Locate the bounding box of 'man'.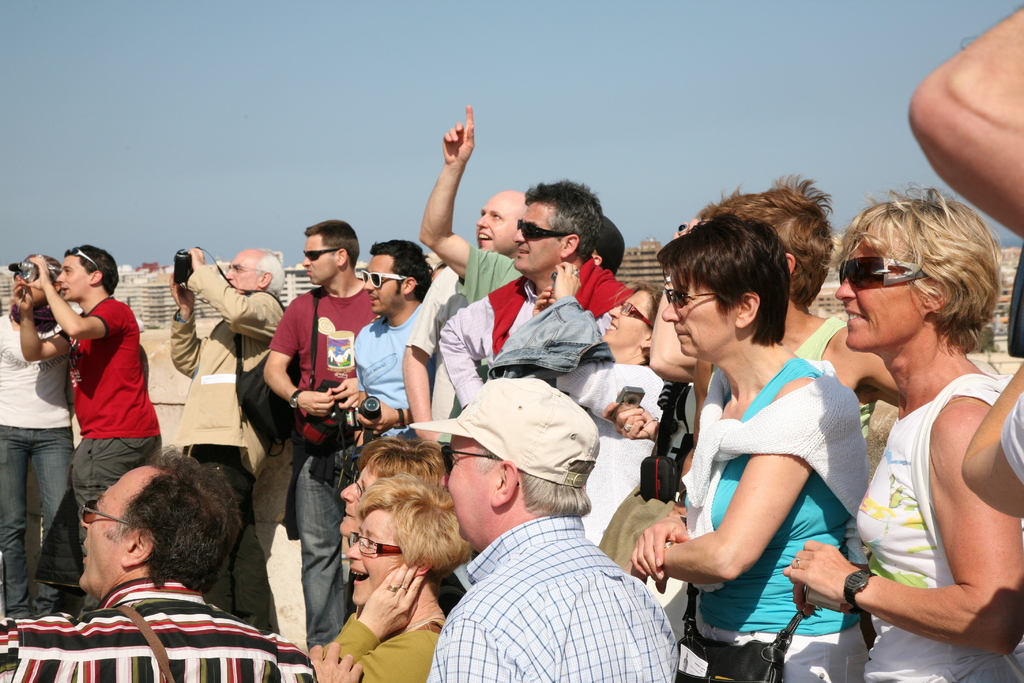
Bounding box: {"x1": 11, "y1": 242, "x2": 164, "y2": 604}.
